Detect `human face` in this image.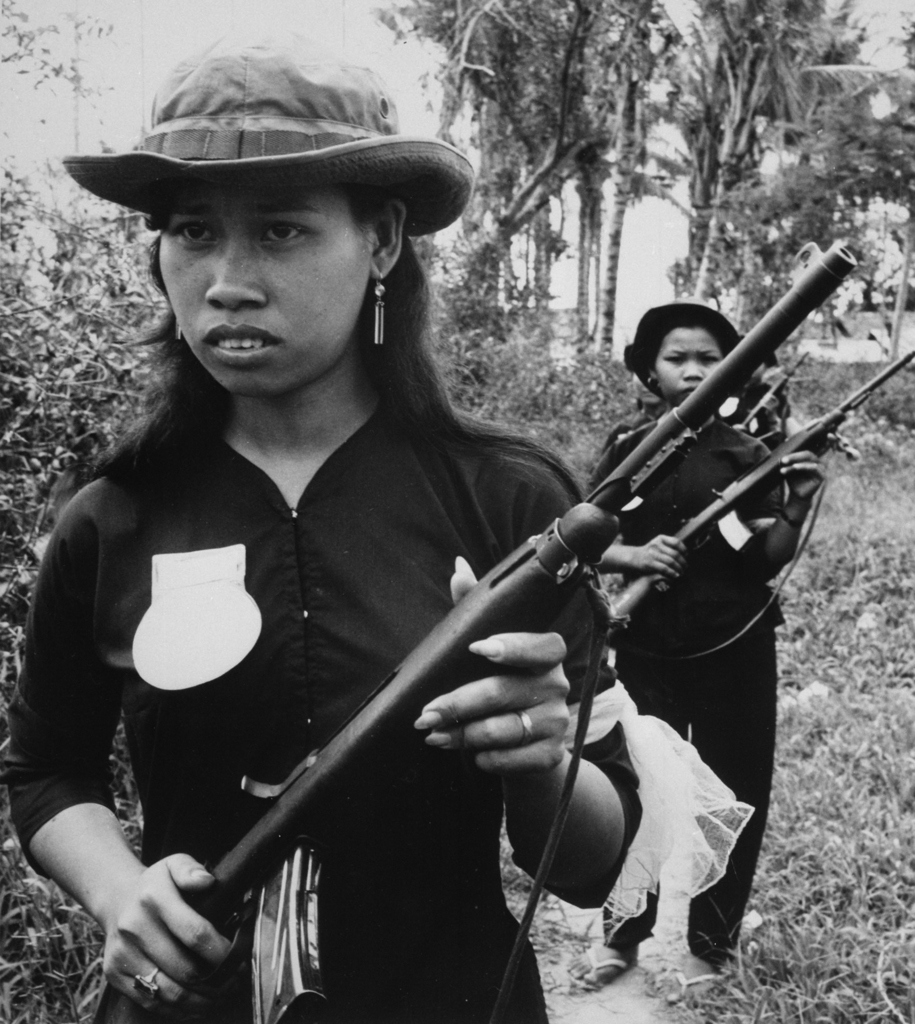
Detection: <region>645, 321, 717, 402</region>.
